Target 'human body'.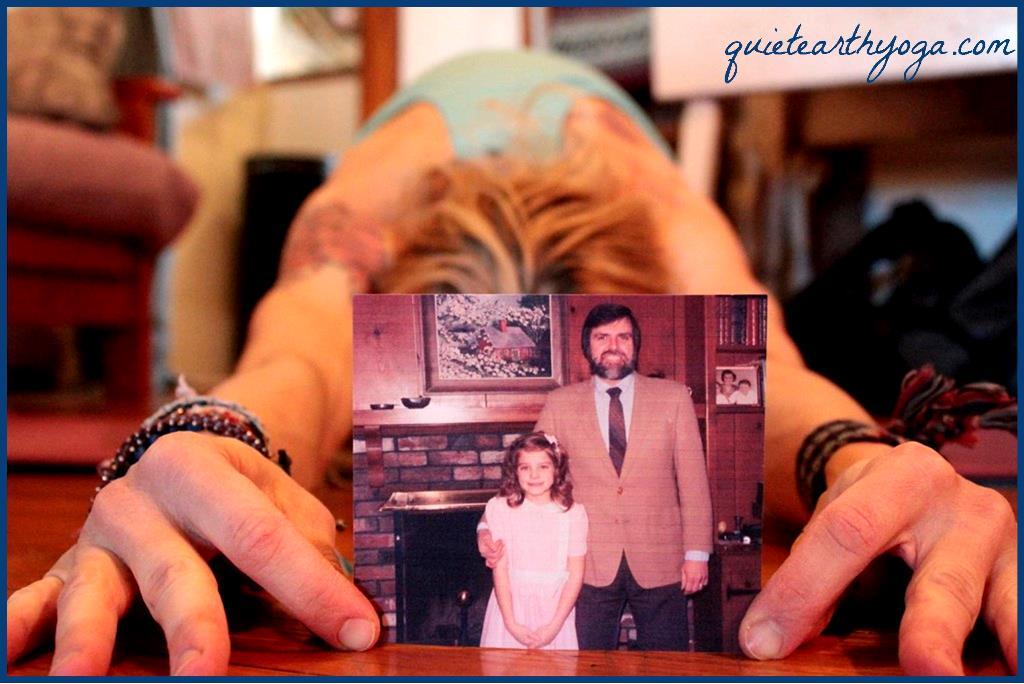
Target region: [471, 369, 713, 649].
